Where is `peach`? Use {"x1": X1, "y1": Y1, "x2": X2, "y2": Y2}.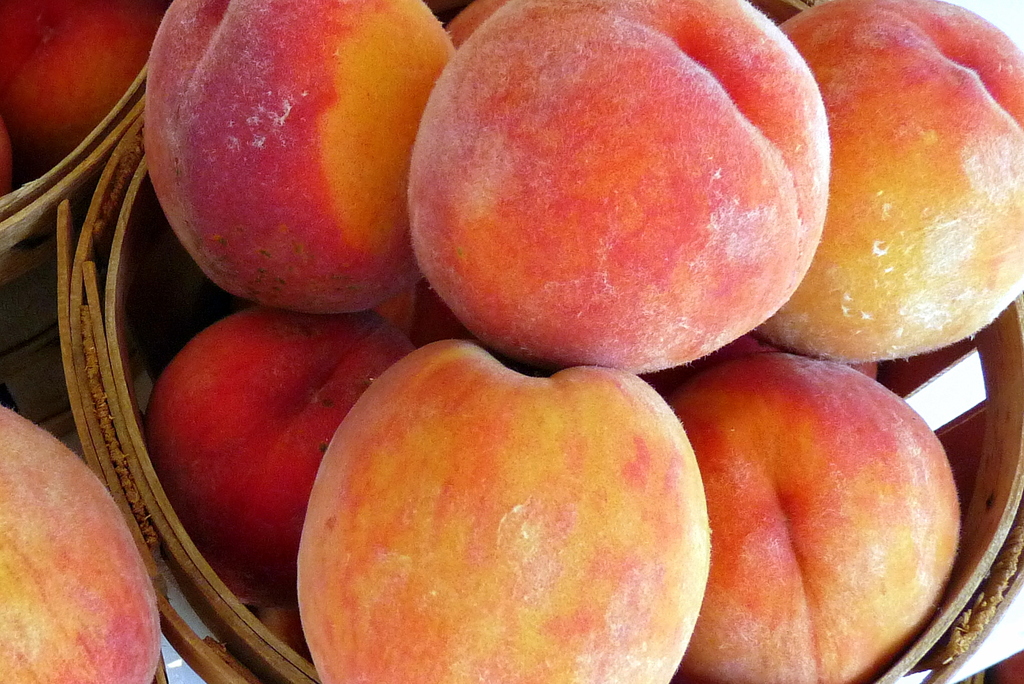
{"x1": 0, "y1": 399, "x2": 164, "y2": 683}.
